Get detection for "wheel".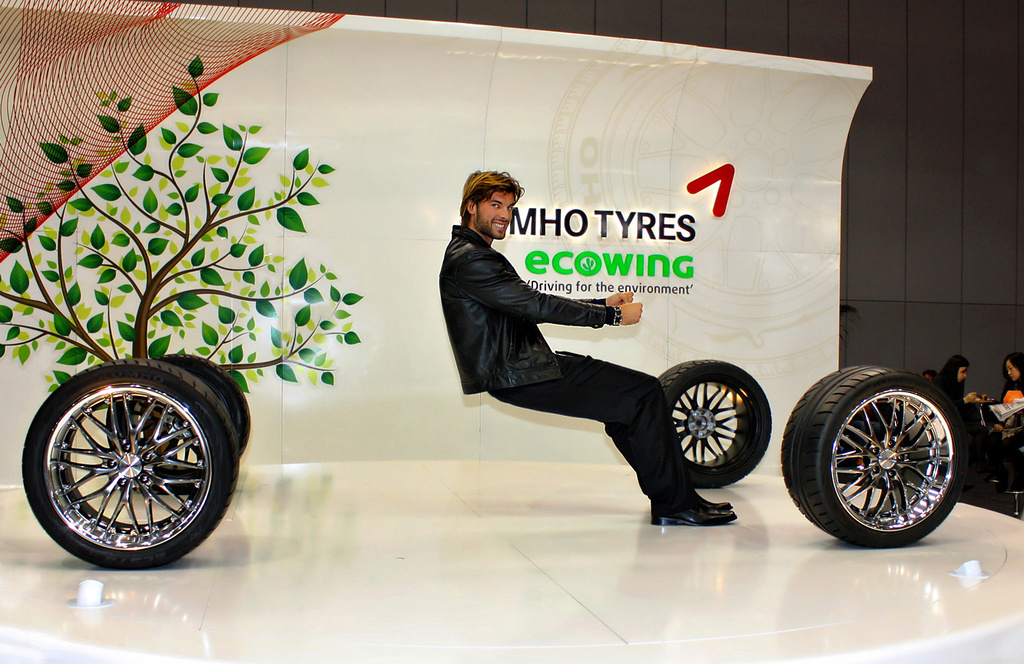
Detection: [98,355,257,495].
